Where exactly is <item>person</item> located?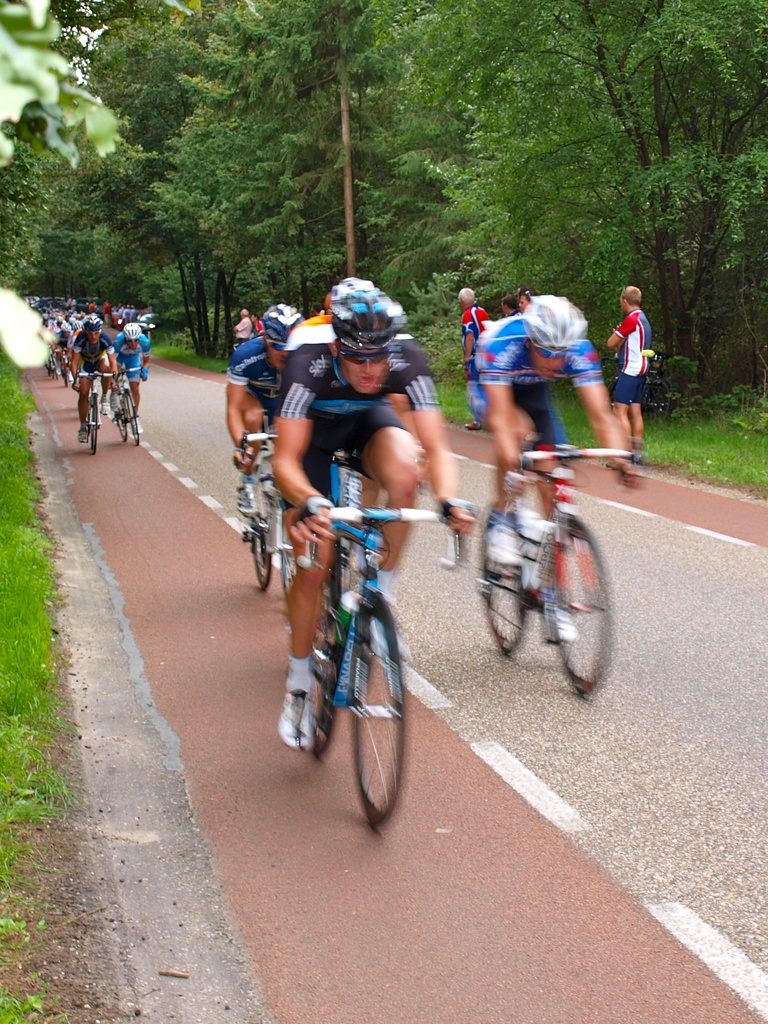
Its bounding box is 460, 288, 638, 643.
